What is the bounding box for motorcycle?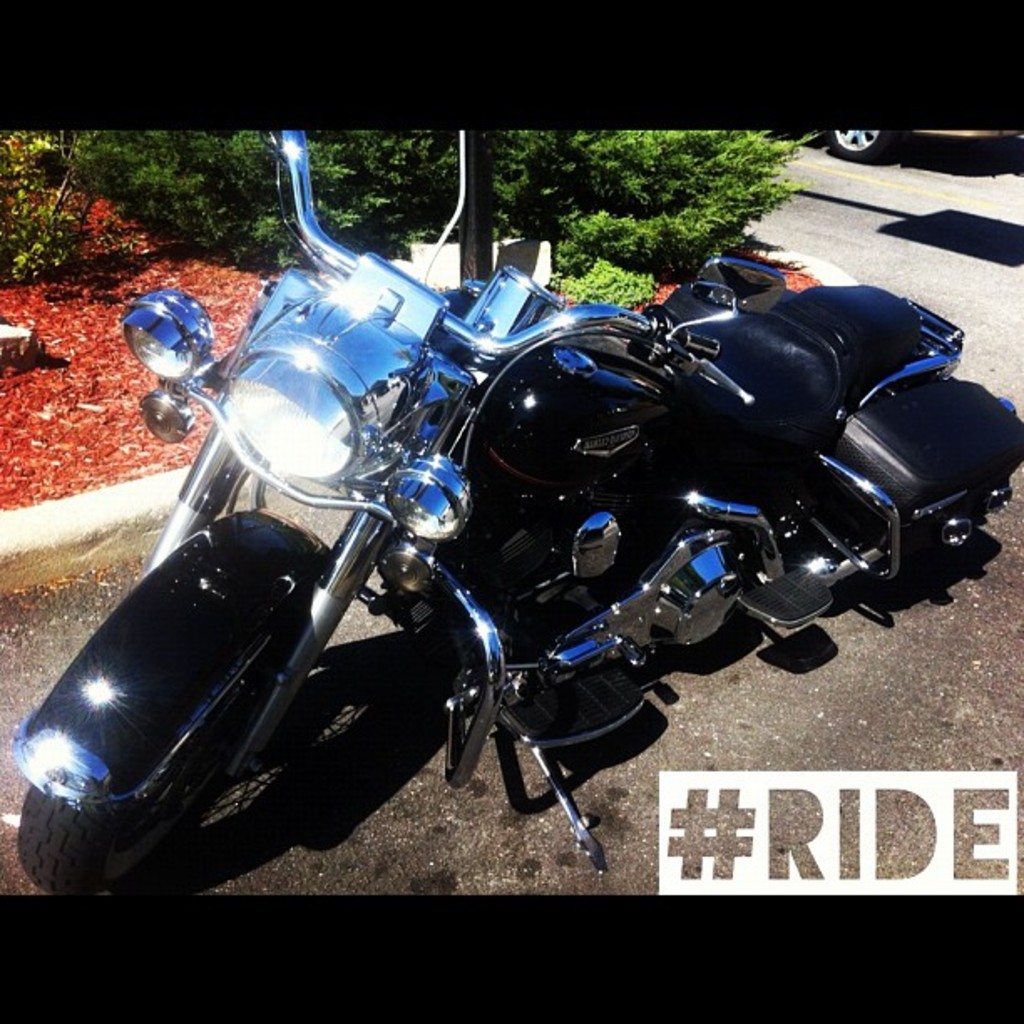
[x1=10, y1=124, x2=1022, y2=877].
